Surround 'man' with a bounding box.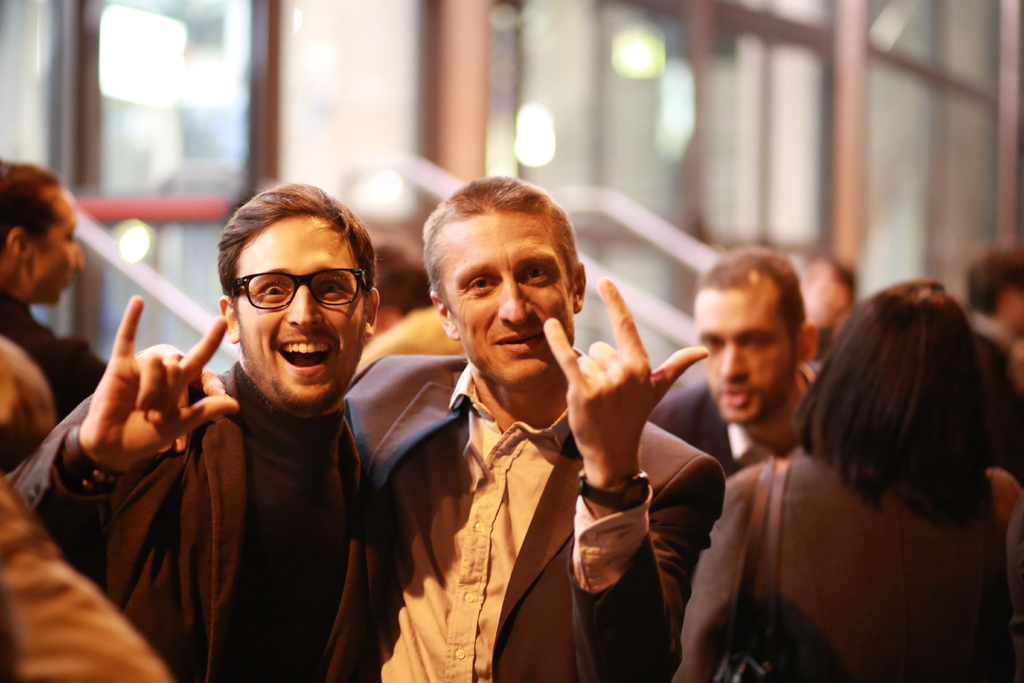
detection(637, 248, 892, 514).
